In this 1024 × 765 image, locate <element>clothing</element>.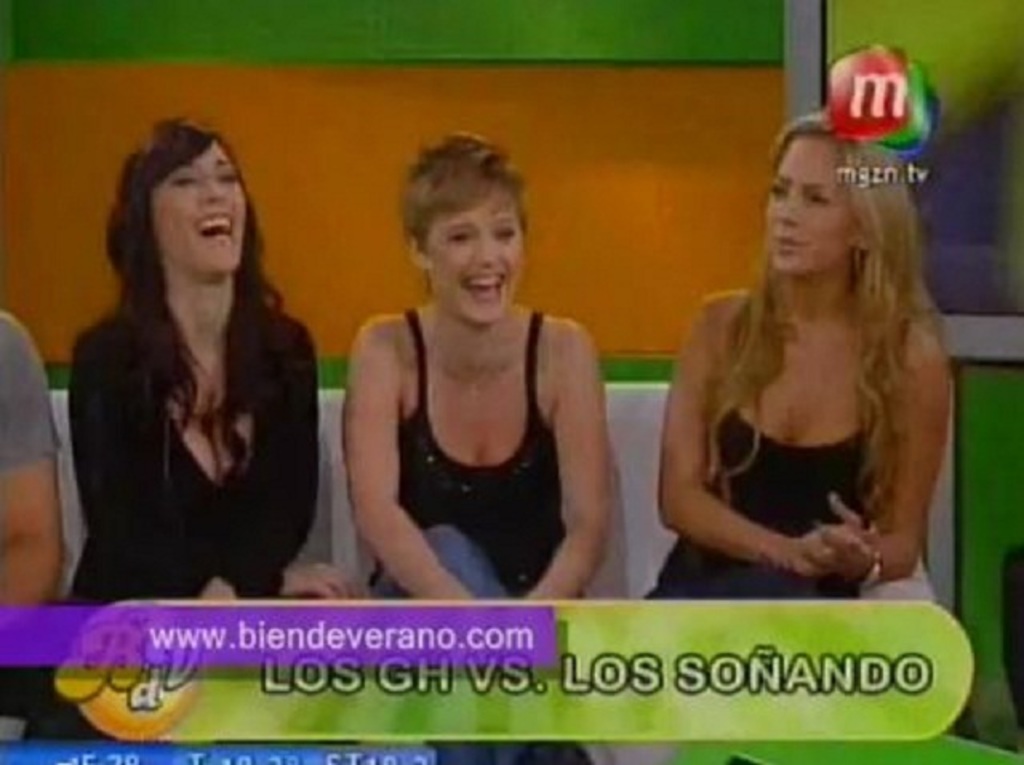
Bounding box: 59 277 326 643.
